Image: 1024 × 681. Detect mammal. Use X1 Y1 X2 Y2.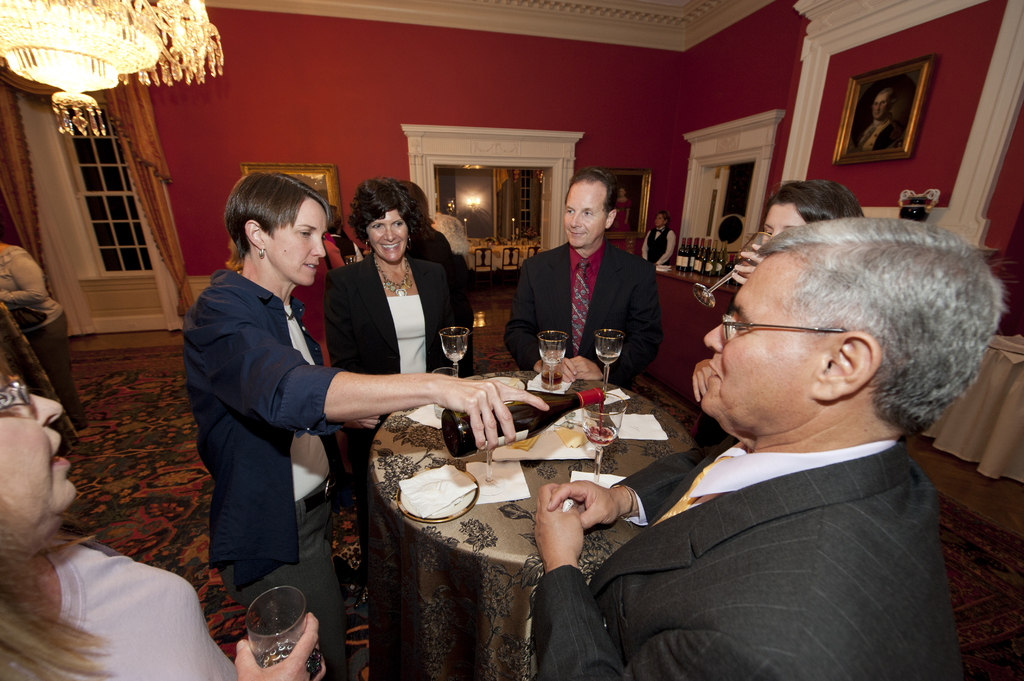
689 179 867 402.
